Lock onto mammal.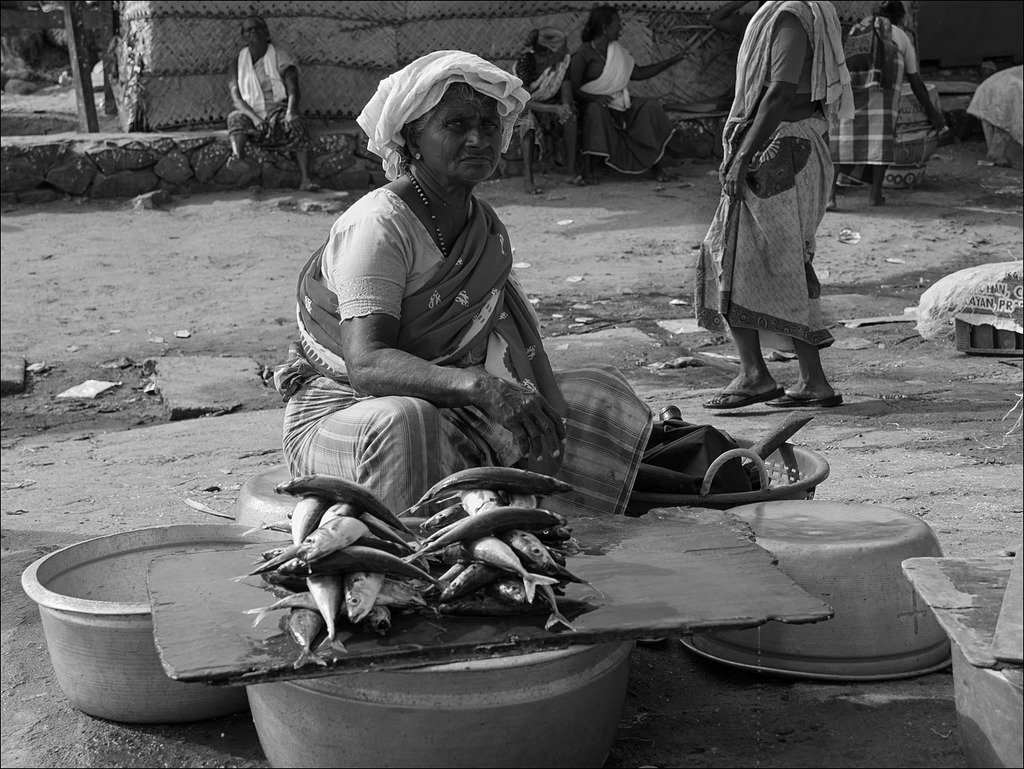
Locked: bbox(702, 26, 847, 427).
